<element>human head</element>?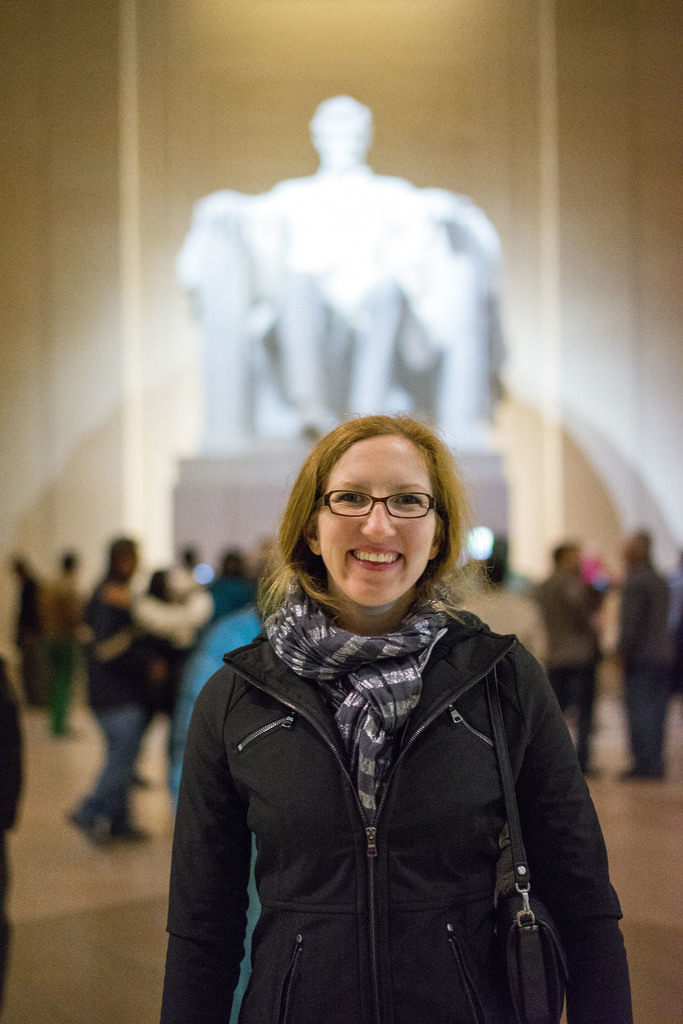
rect(141, 571, 171, 602)
